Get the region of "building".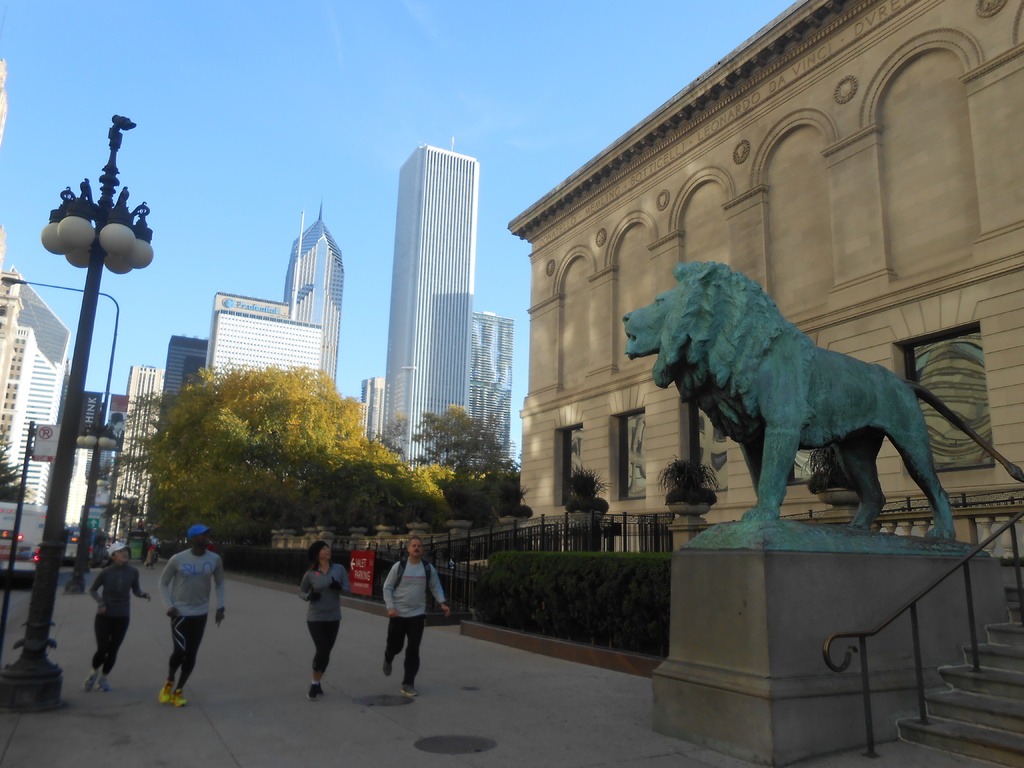
[x1=381, y1=134, x2=481, y2=474].
